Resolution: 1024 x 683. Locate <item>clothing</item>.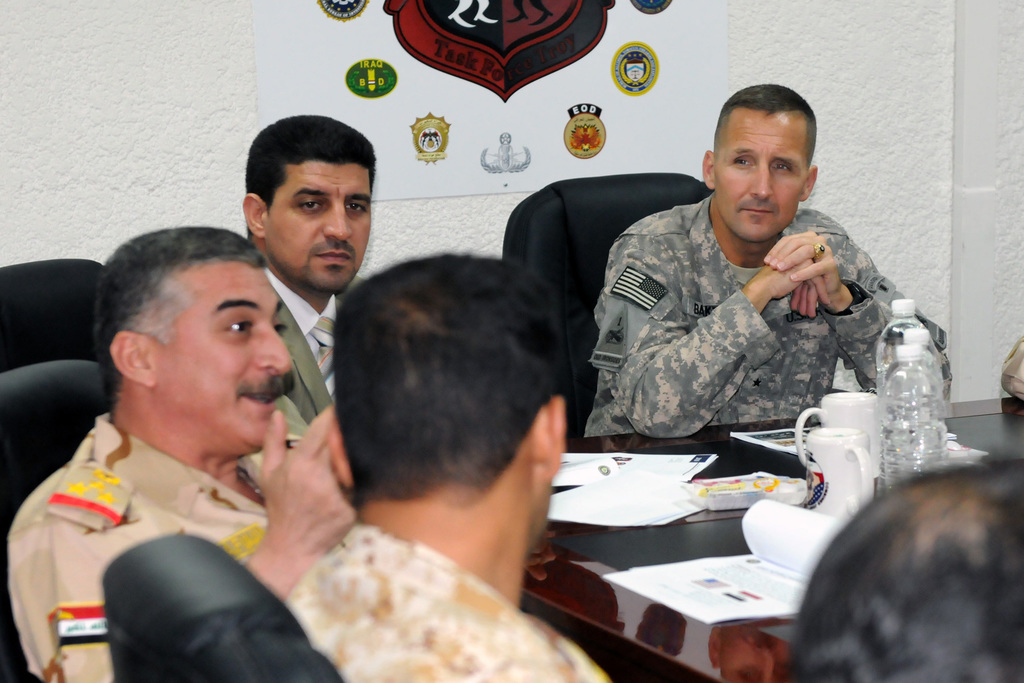
rect(10, 416, 354, 682).
